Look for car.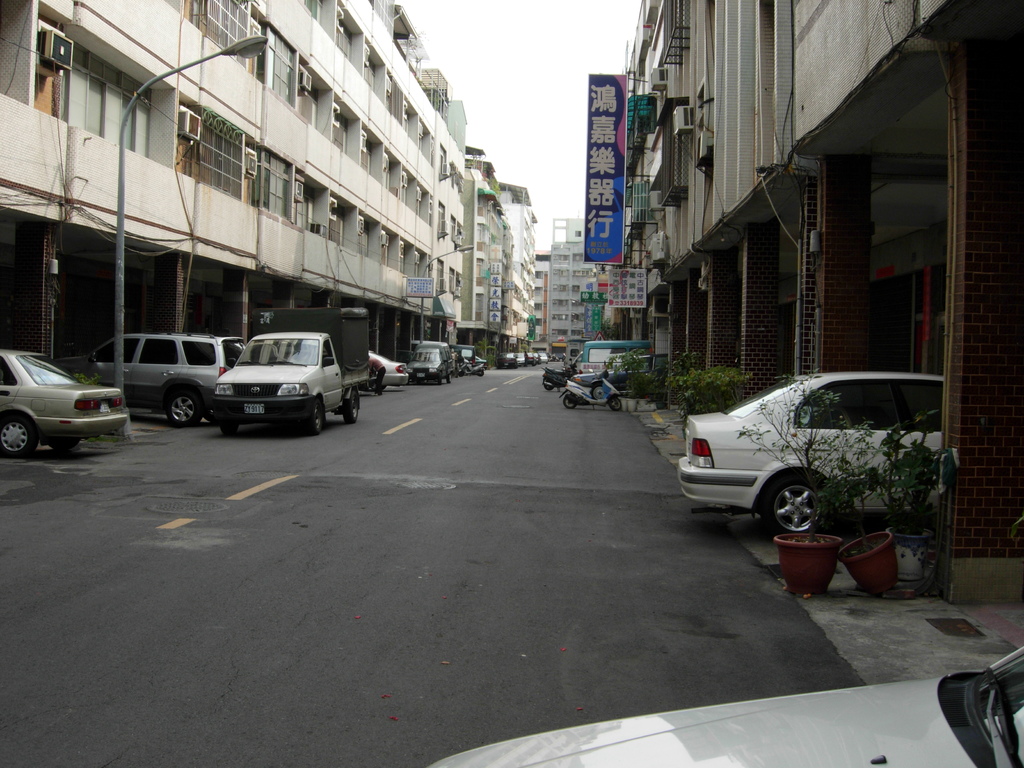
Found: <bbox>571, 353, 668, 401</bbox>.
